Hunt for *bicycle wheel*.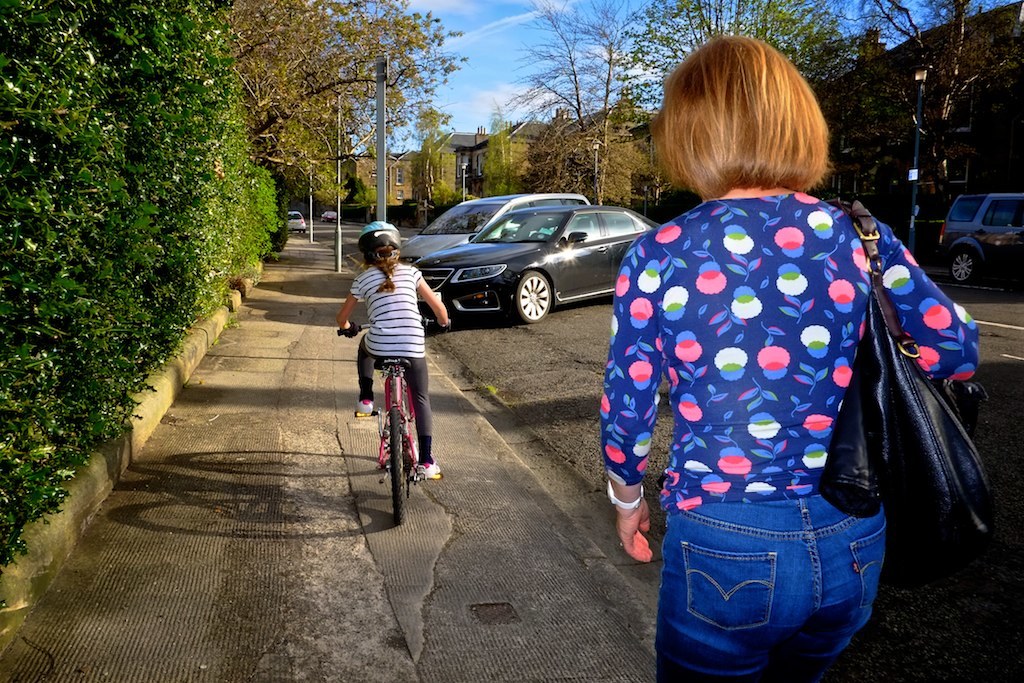
Hunted down at x1=388, y1=397, x2=413, y2=530.
